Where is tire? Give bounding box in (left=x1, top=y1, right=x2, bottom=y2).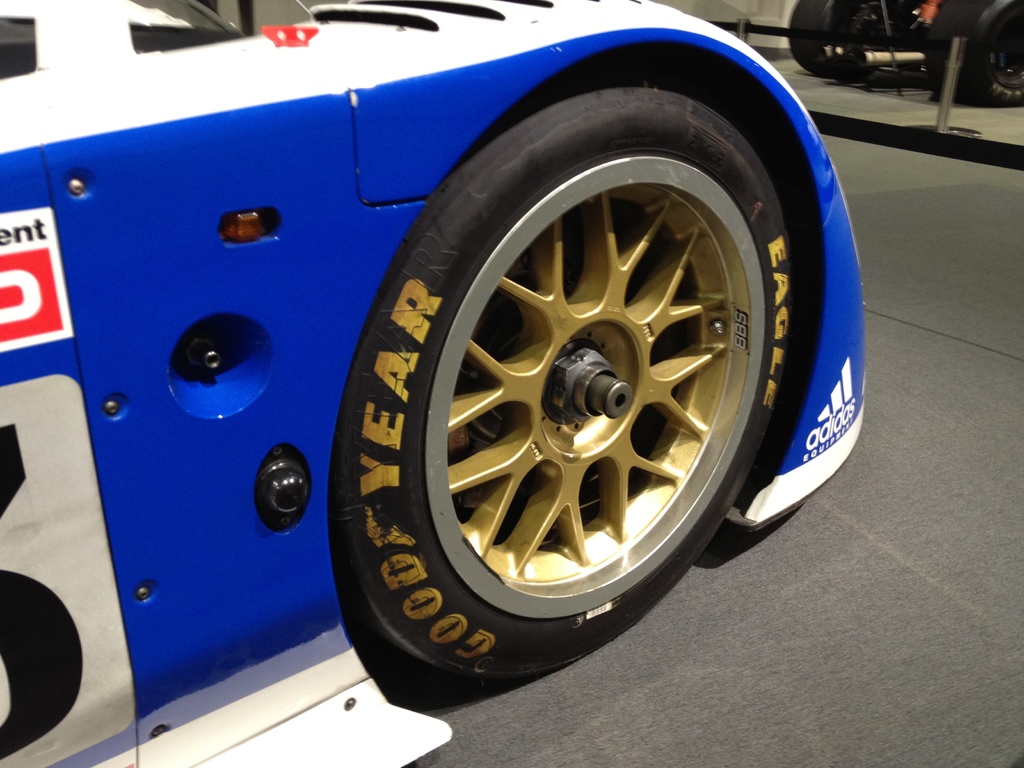
(left=970, top=3, right=1023, bottom=109).
